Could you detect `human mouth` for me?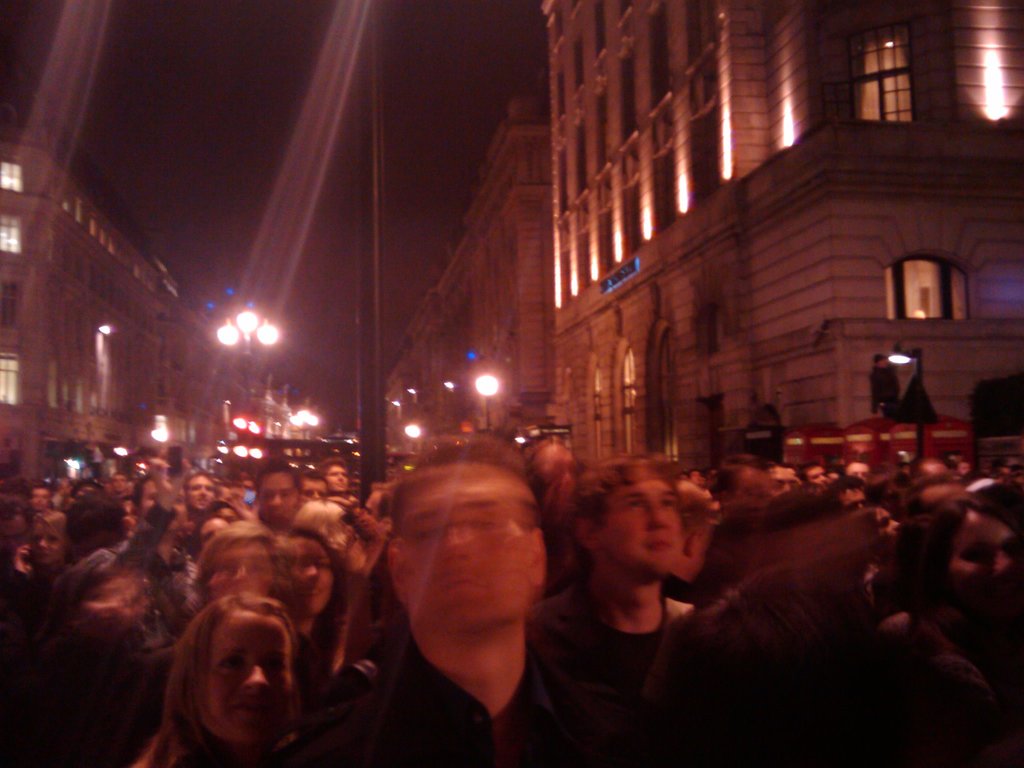
Detection result: [646, 540, 671, 548].
